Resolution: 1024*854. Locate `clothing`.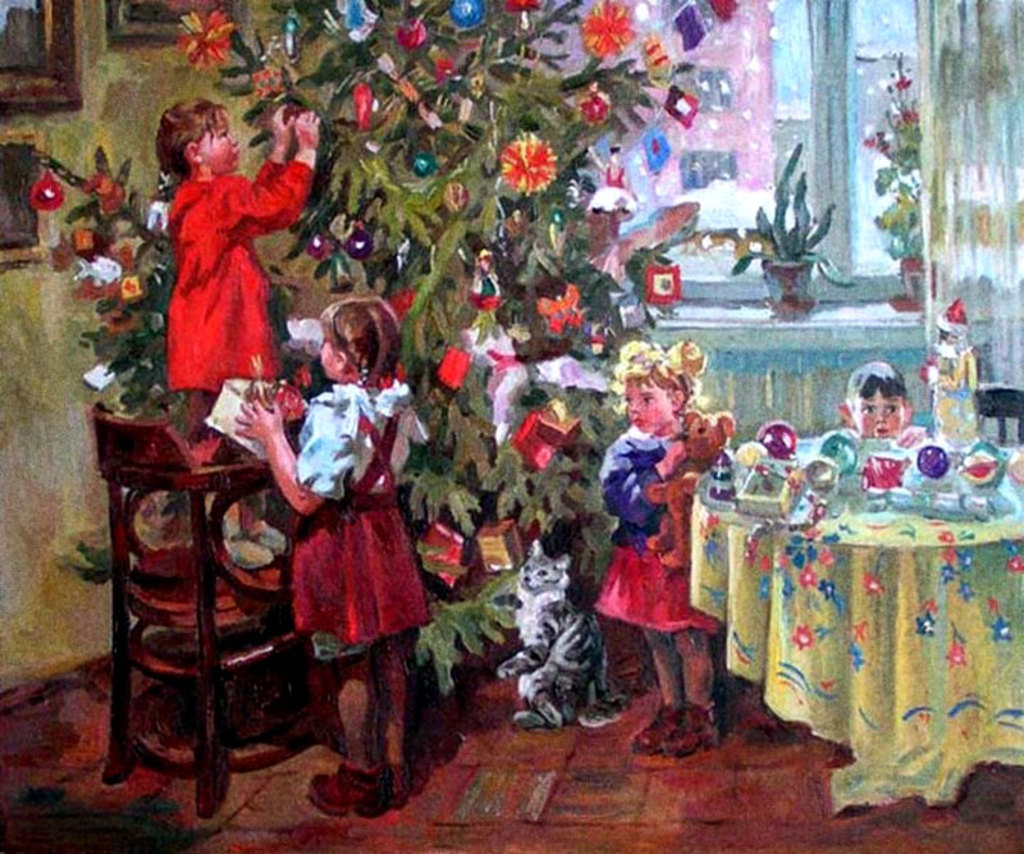
select_region(291, 385, 433, 653).
